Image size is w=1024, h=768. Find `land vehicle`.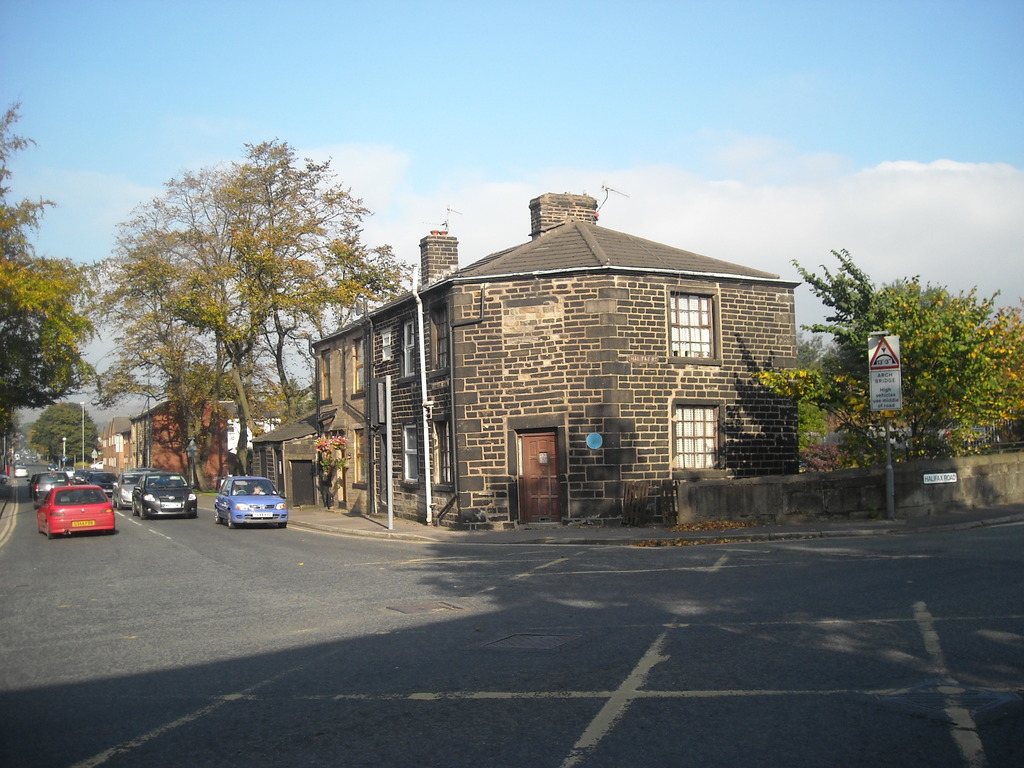
BBox(61, 465, 73, 477).
